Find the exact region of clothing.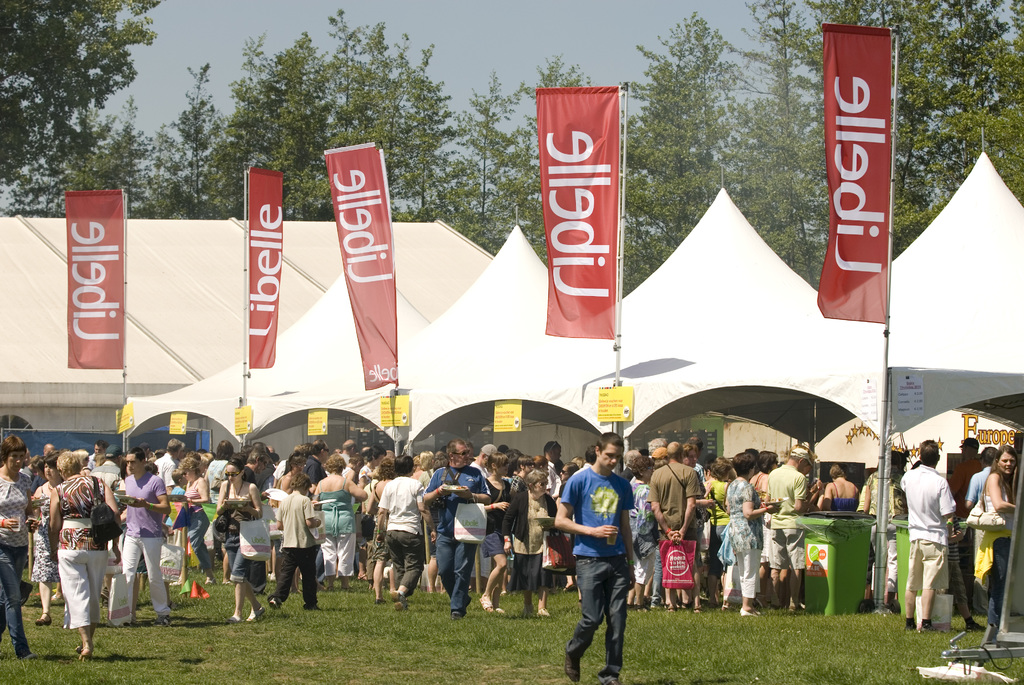
Exact region: pyautogui.locateOnScreen(979, 475, 1007, 633).
